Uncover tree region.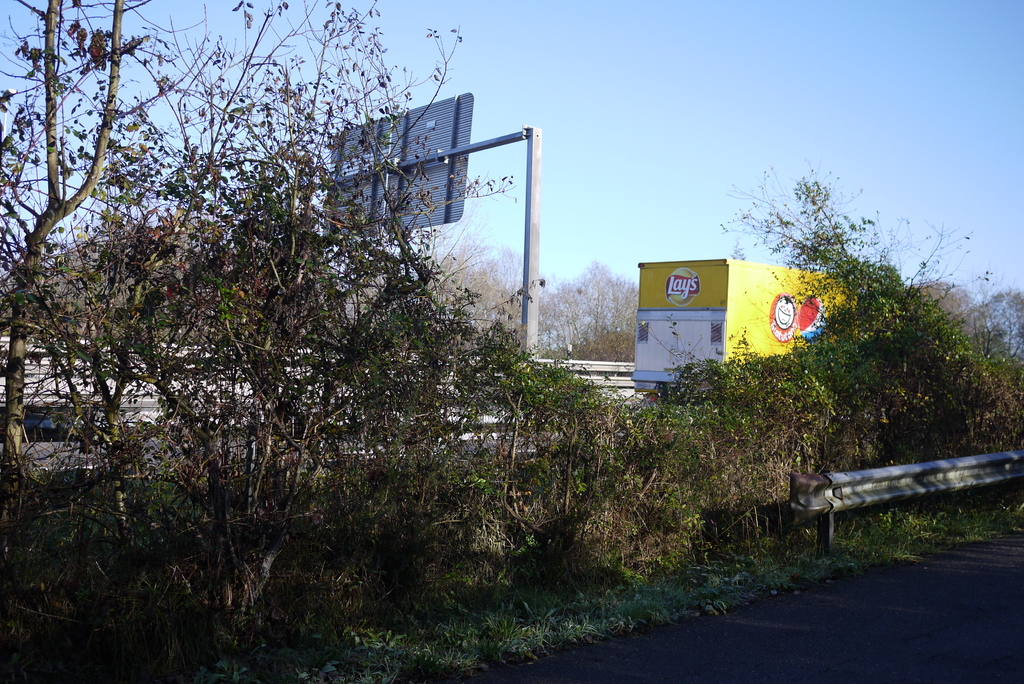
Uncovered: <bbox>0, 0, 180, 568</bbox>.
